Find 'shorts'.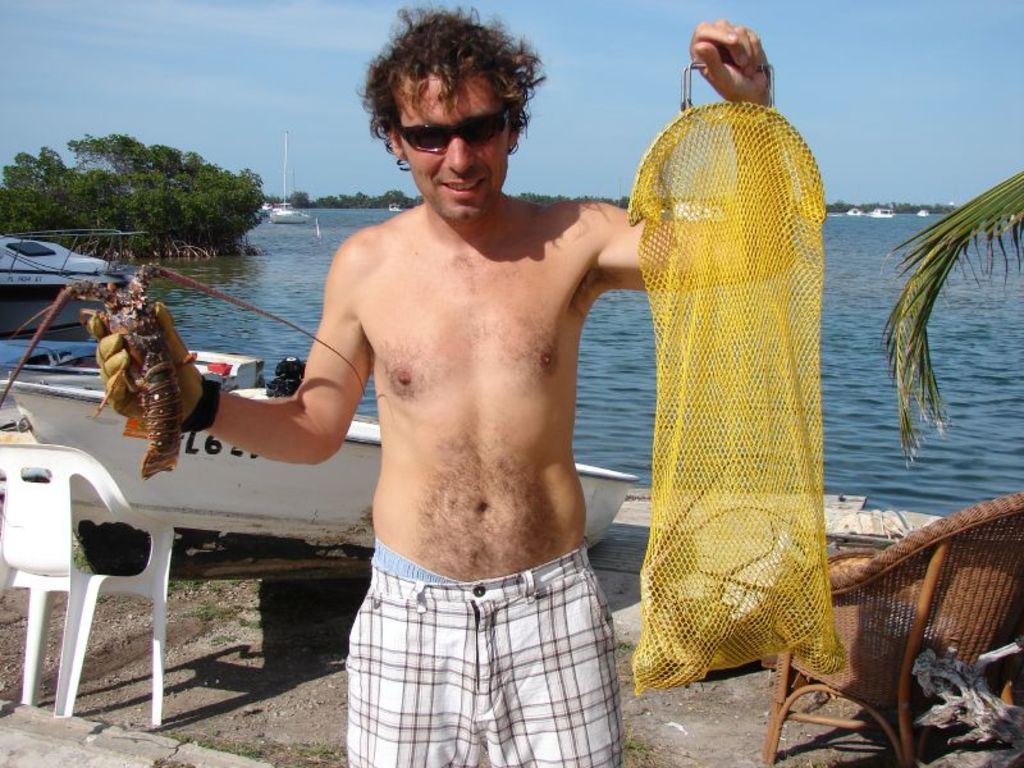
rect(335, 549, 623, 736).
